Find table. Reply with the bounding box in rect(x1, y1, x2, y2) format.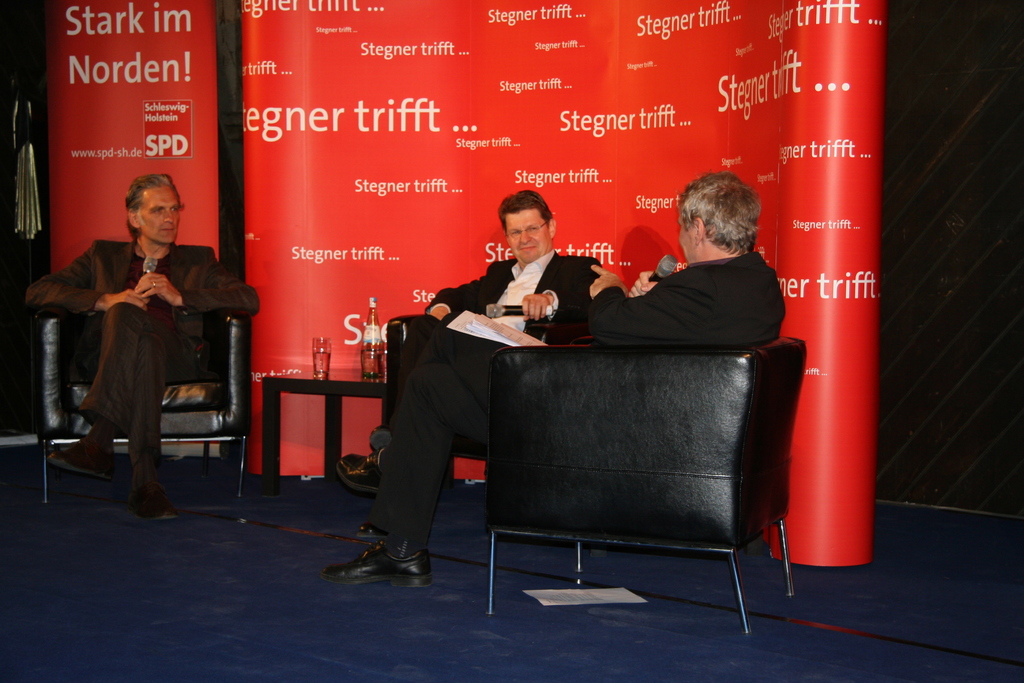
rect(224, 358, 376, 491).
